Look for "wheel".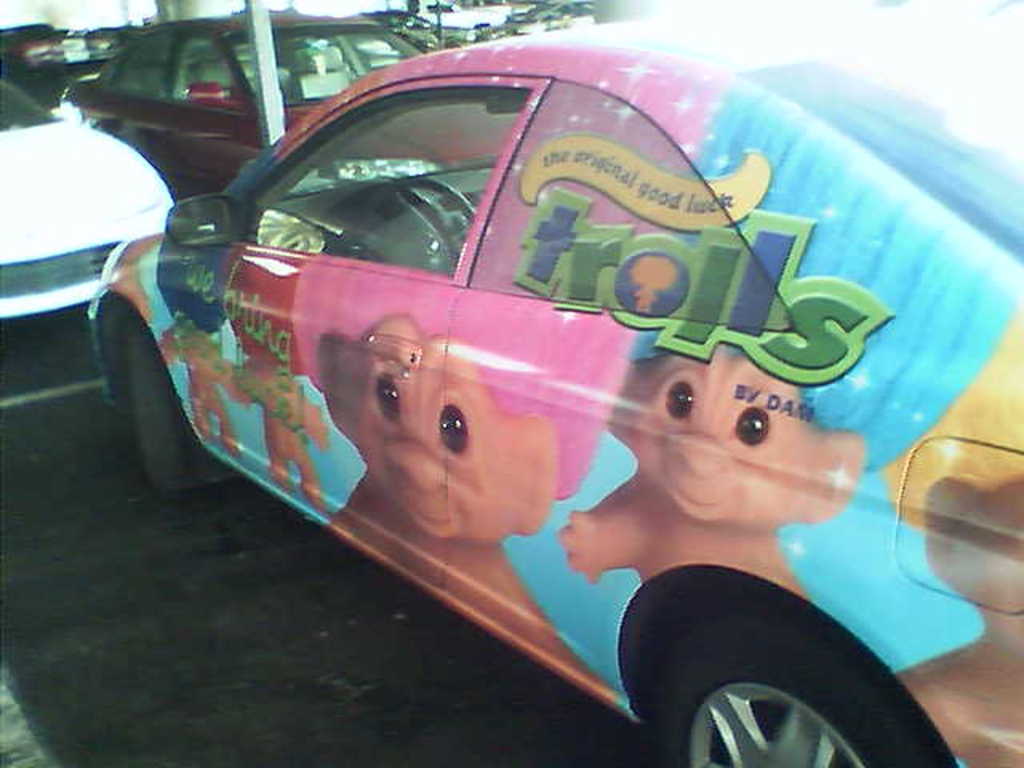
Found: <bbox>120, 320, 197, 493</bbox>.
